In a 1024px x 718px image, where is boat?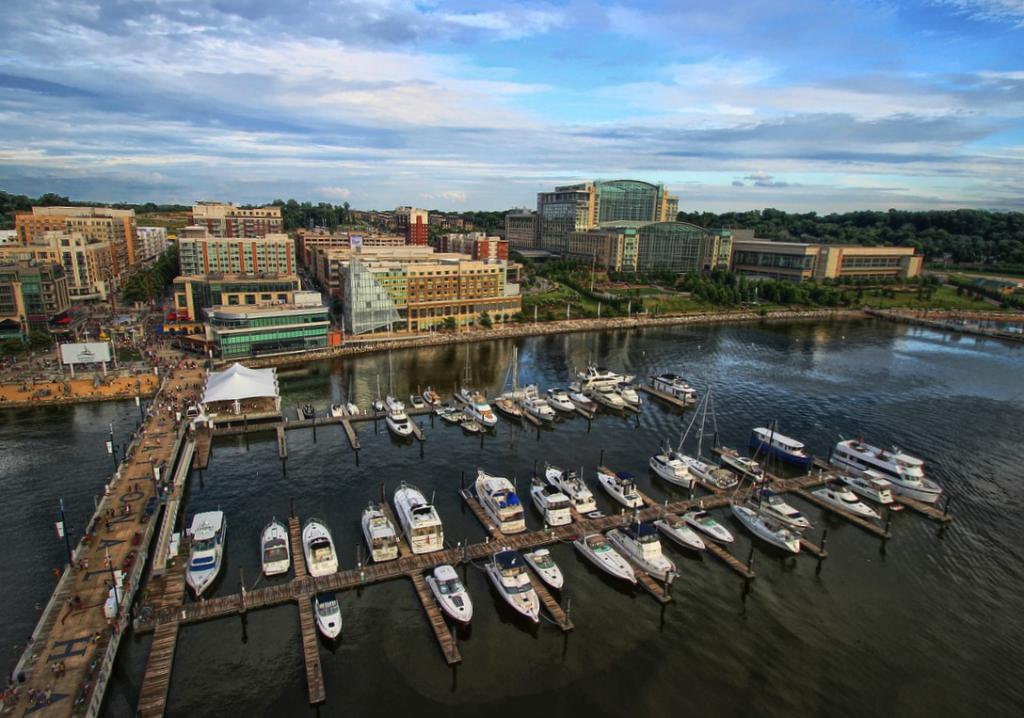
select_region(417, 566, 471, 623).
